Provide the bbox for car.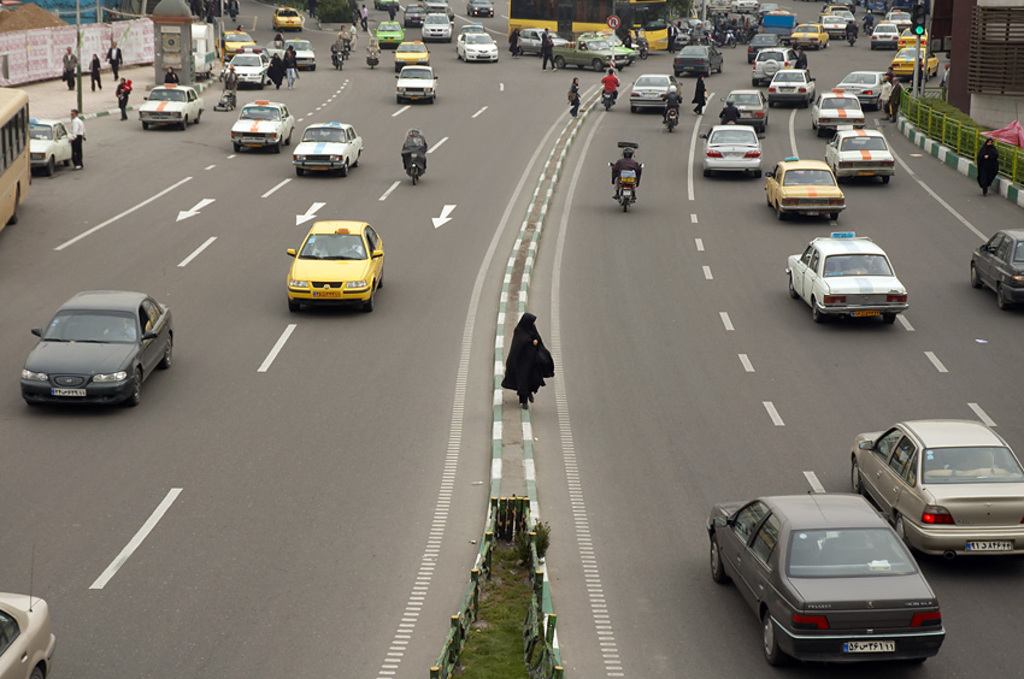
x1=701 y1=122 x2=764 y2=179.
